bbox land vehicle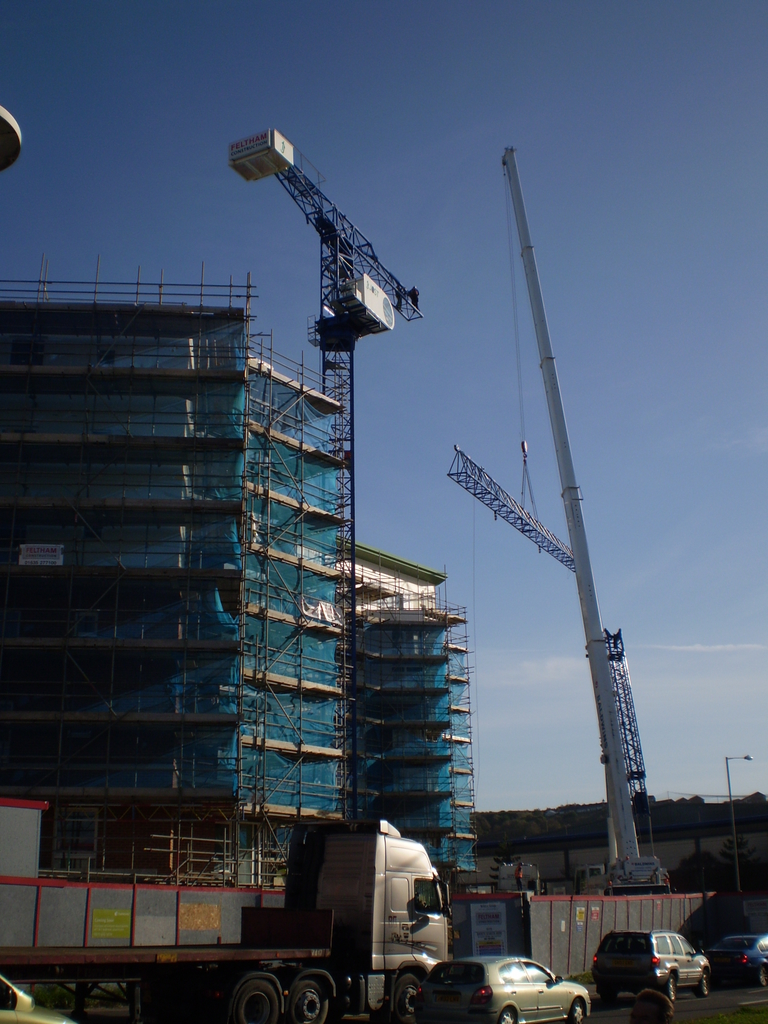
[left=609, top=856, right=675, bottom=898]
